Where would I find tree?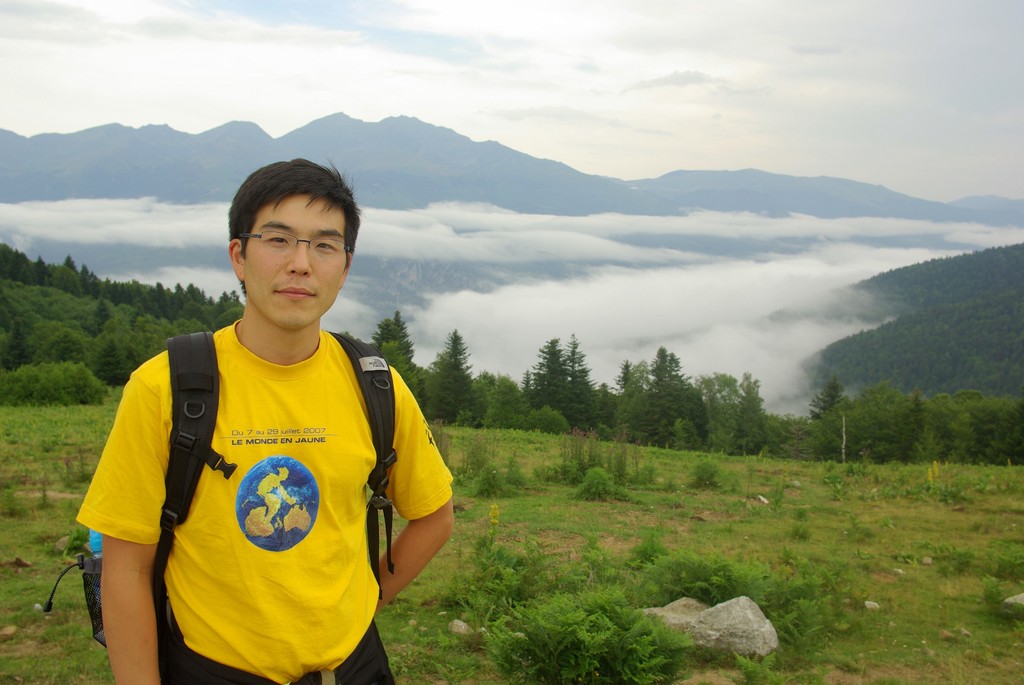
At 805:375:849:425.
